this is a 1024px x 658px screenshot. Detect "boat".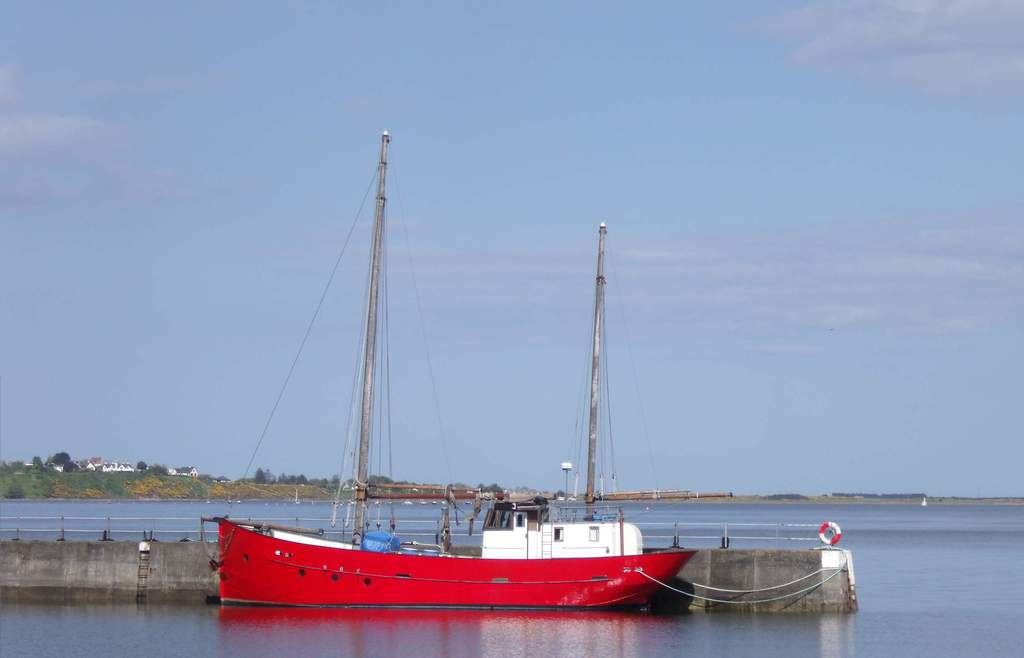
Rect(204, 130, 719, 656).
